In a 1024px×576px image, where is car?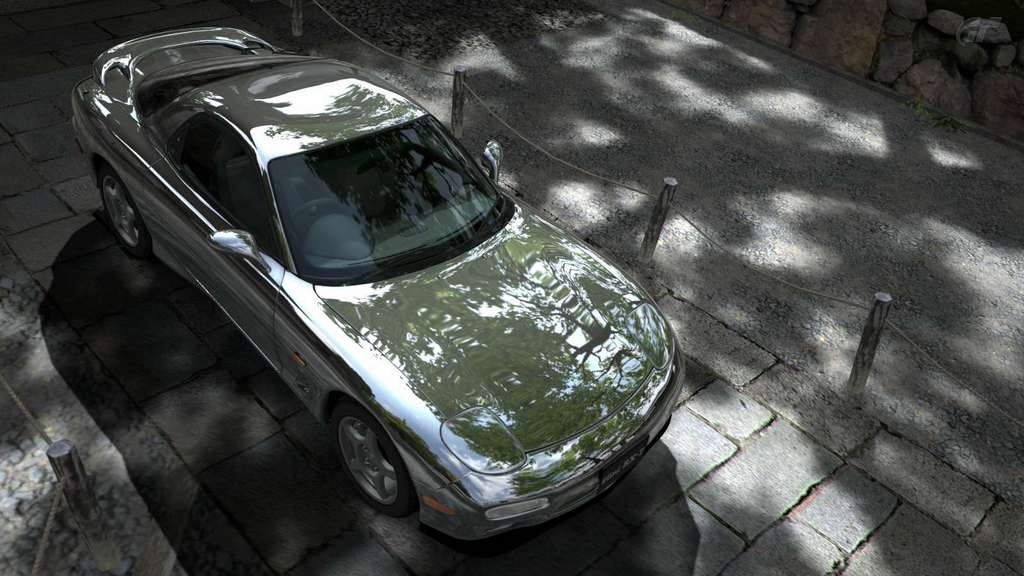
(x1=70, y1=26, x2=689, y2=541).
